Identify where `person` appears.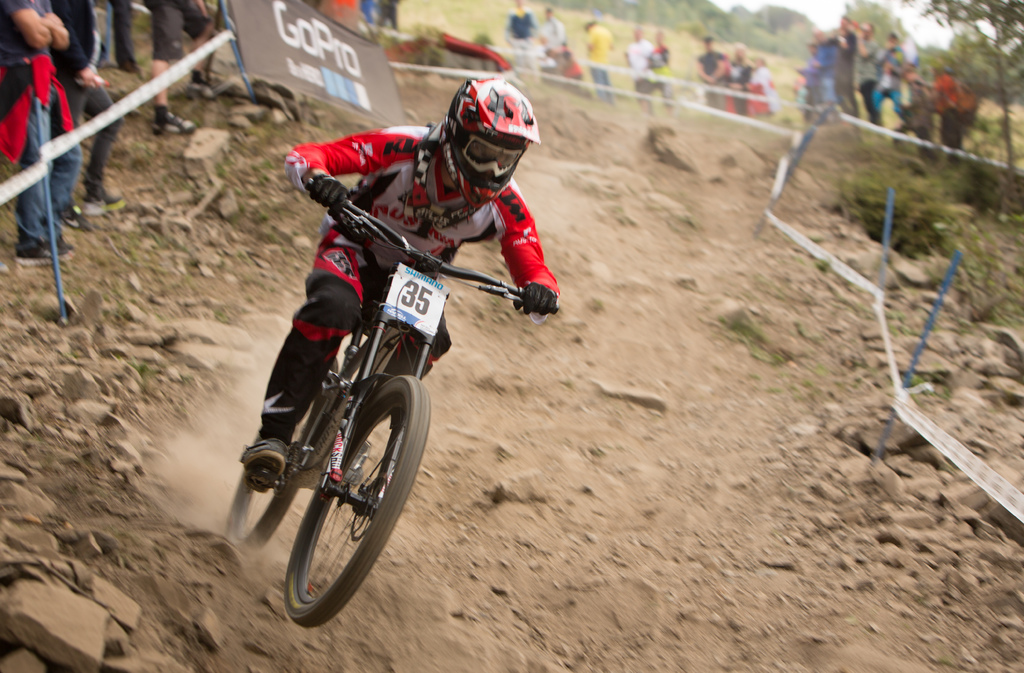
Appears at 47, 0, 122, 220.
